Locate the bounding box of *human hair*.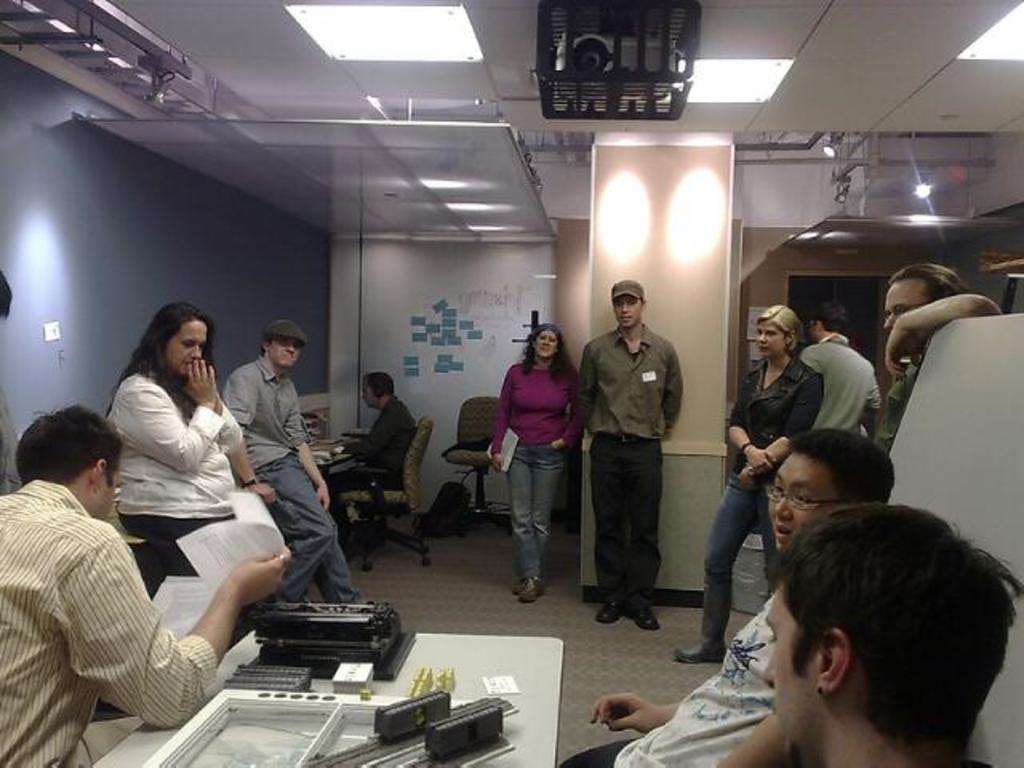
Bounding box: left=808, top=299, right=843, bottom=331.
